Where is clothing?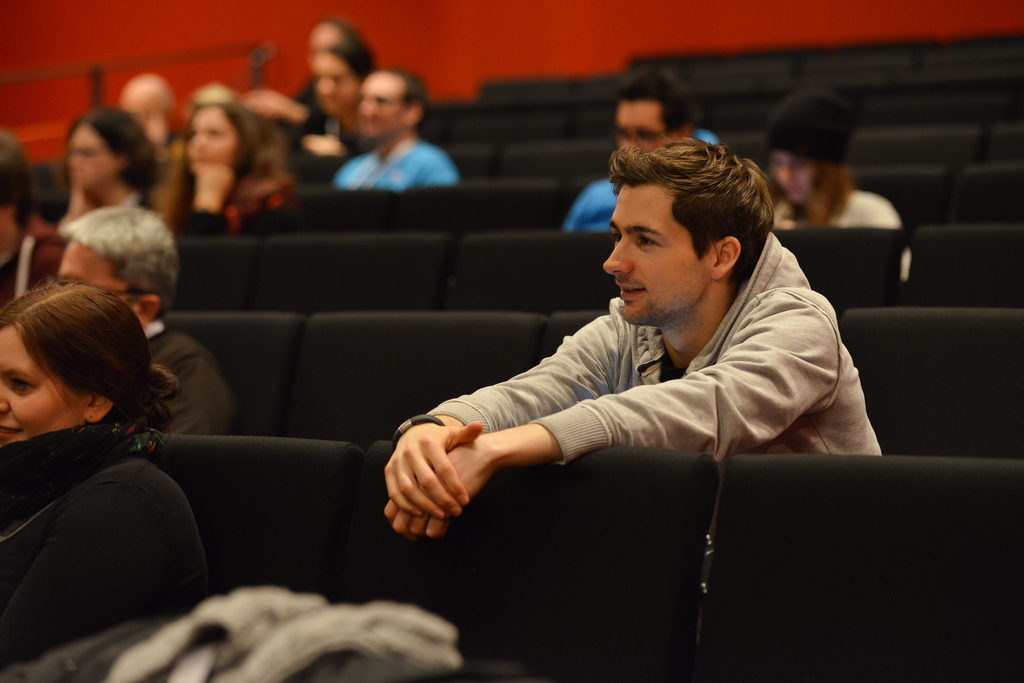
locate(559, 177, 622, 231).
